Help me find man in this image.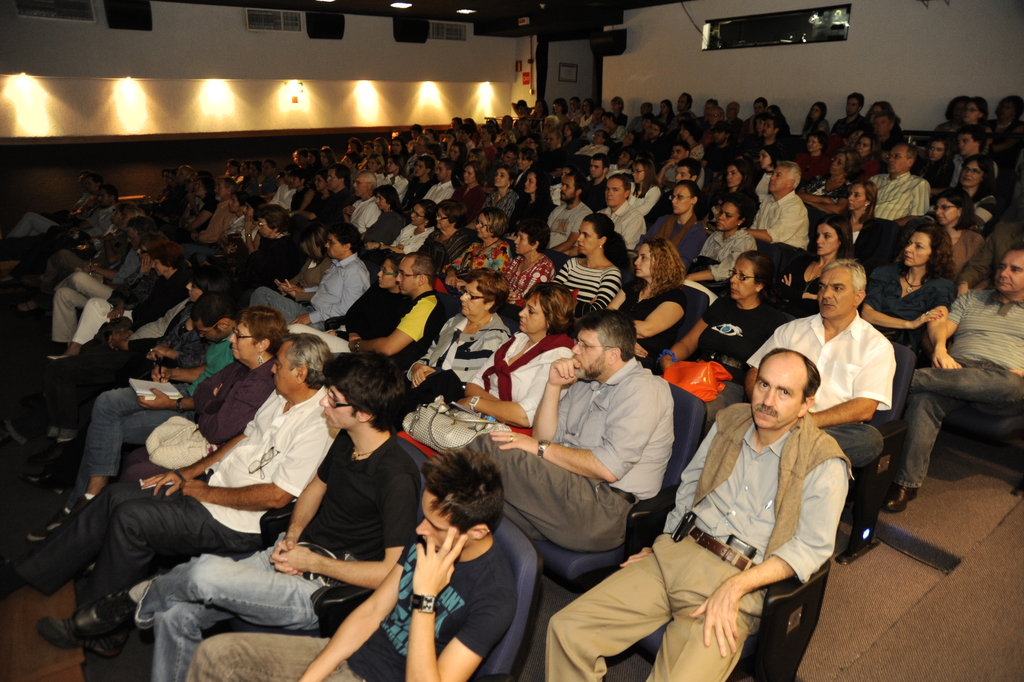
Found it: region(551, 177, 596, 262).
